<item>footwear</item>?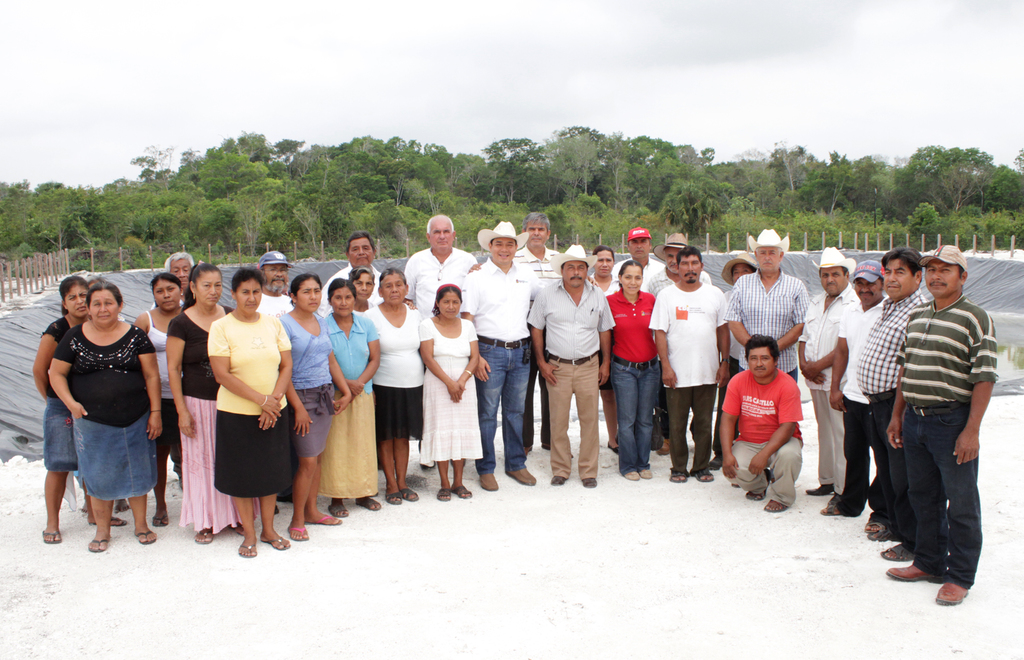
select_region(88, 517, 129, 526)
